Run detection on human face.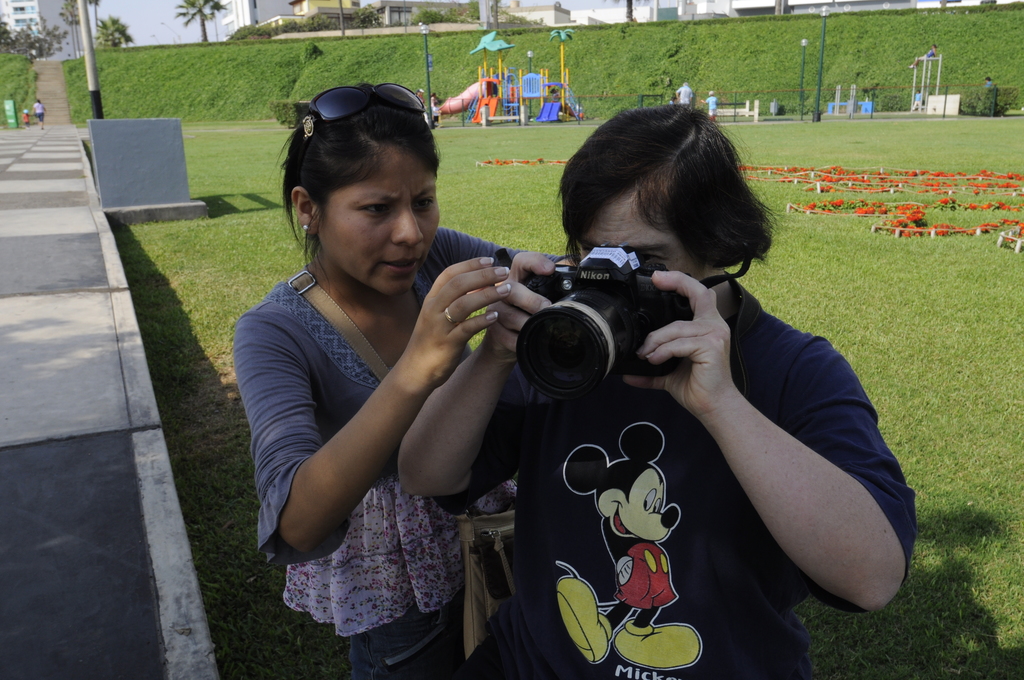
Result: select_region(571, 201, 703, 277).
